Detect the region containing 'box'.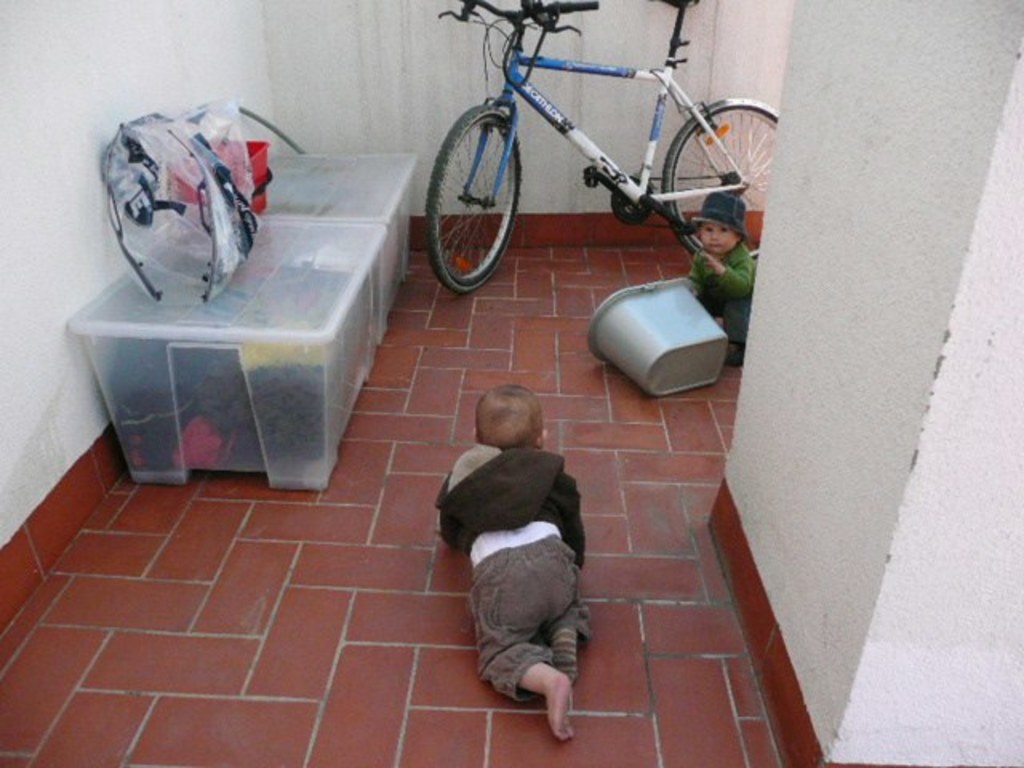
66:258:376:466.
